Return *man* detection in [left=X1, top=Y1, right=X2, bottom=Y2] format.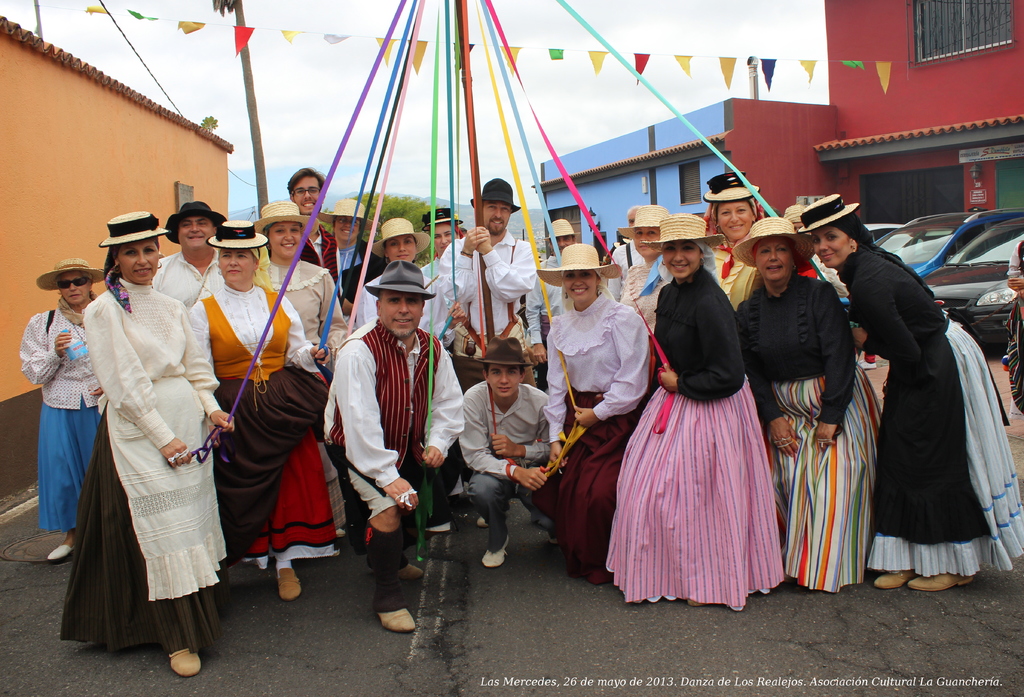
[left=449, top=339, right=552, bottom=568].
